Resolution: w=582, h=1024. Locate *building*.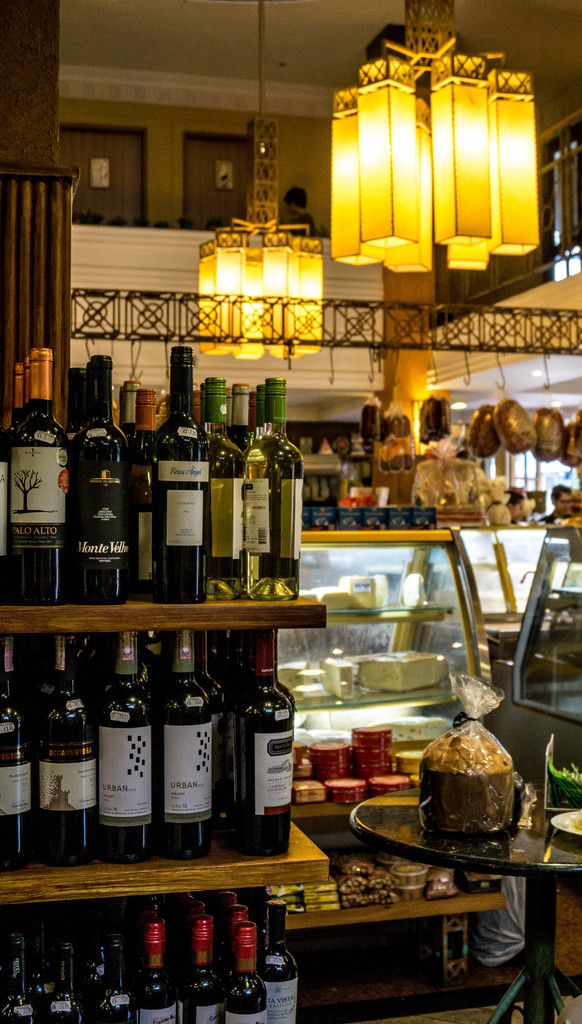
bbox(0, 0, 581, 1023).
